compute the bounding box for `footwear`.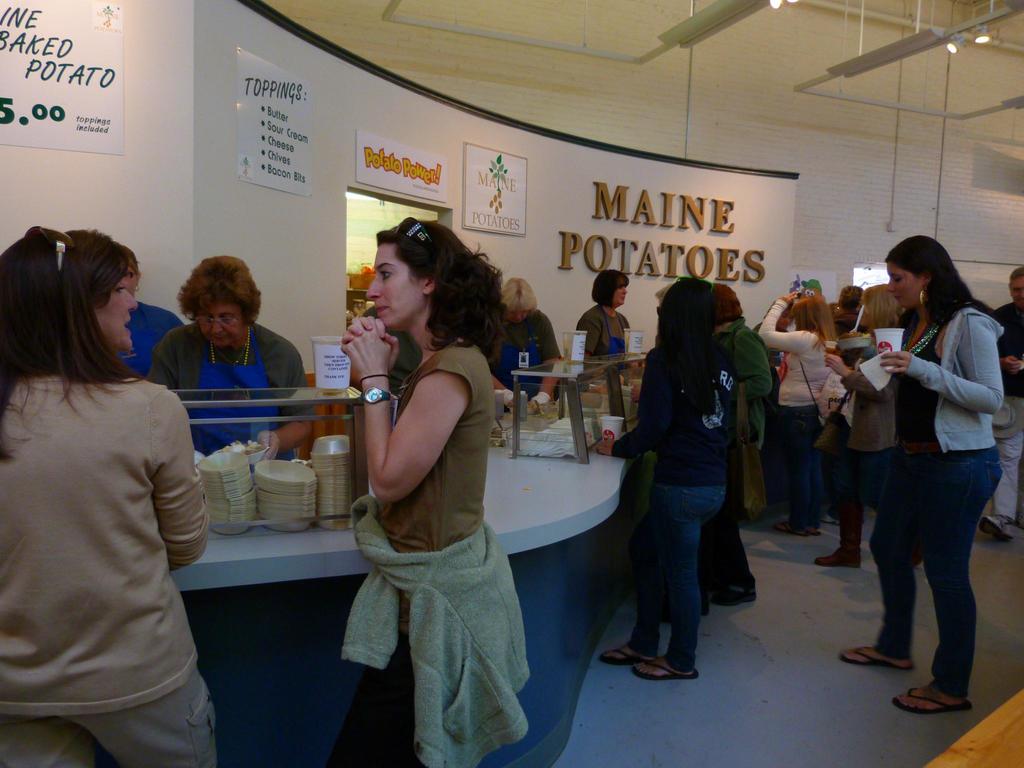
pyautogui.locateOnScreen(807, 528, 820, 534).
